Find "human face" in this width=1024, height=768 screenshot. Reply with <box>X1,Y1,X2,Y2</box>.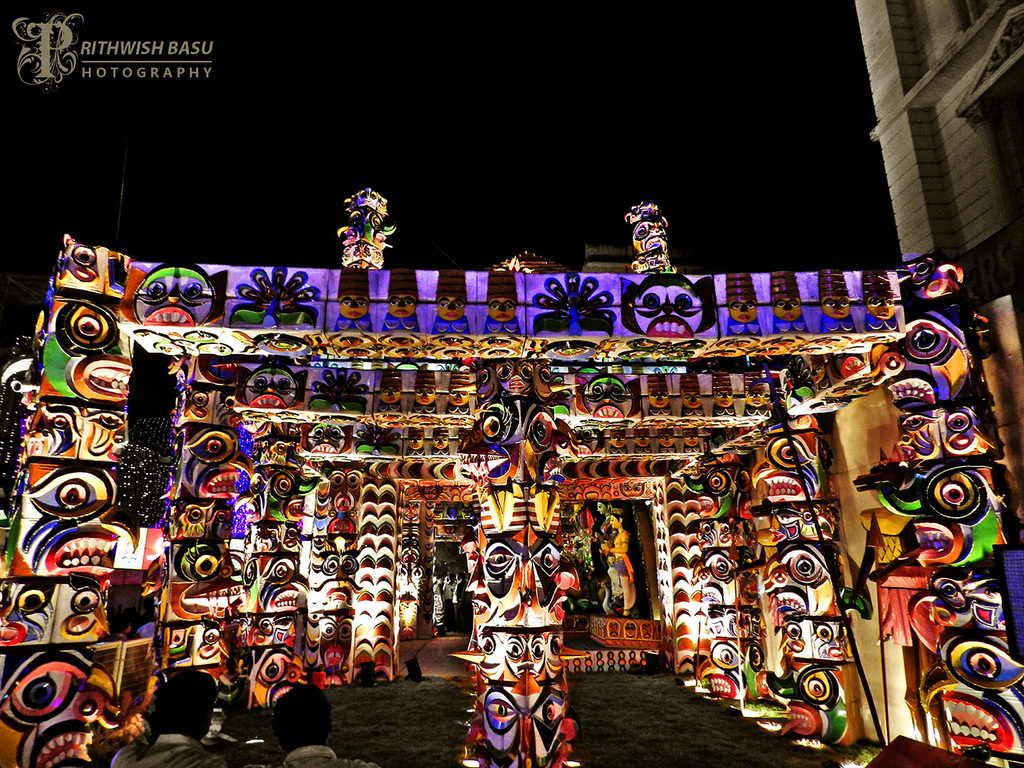
<box>823,296,850,319</box>.
